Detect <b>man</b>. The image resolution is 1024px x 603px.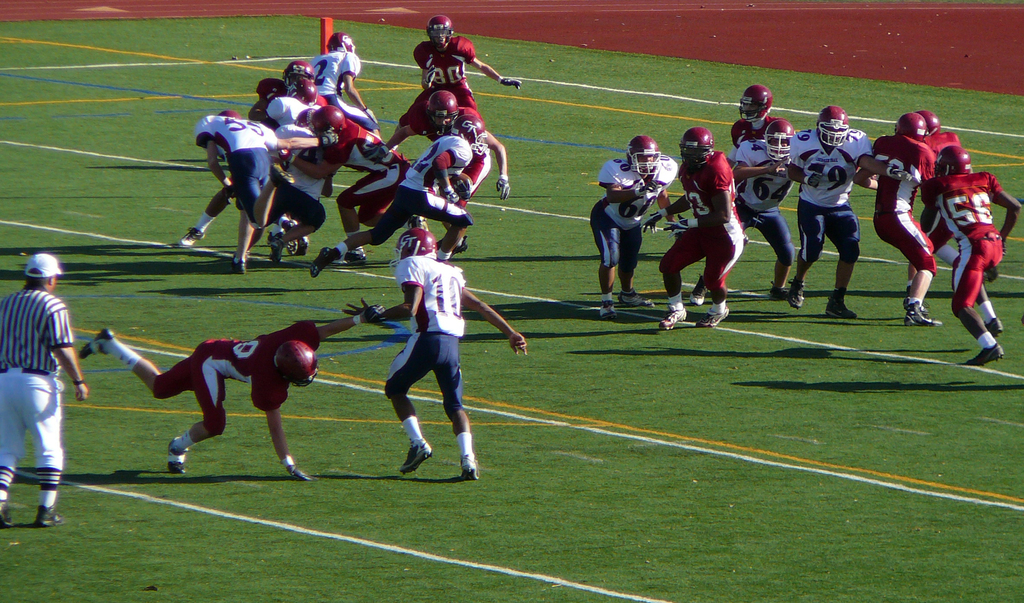
box=[866, 109, 943, 319].
